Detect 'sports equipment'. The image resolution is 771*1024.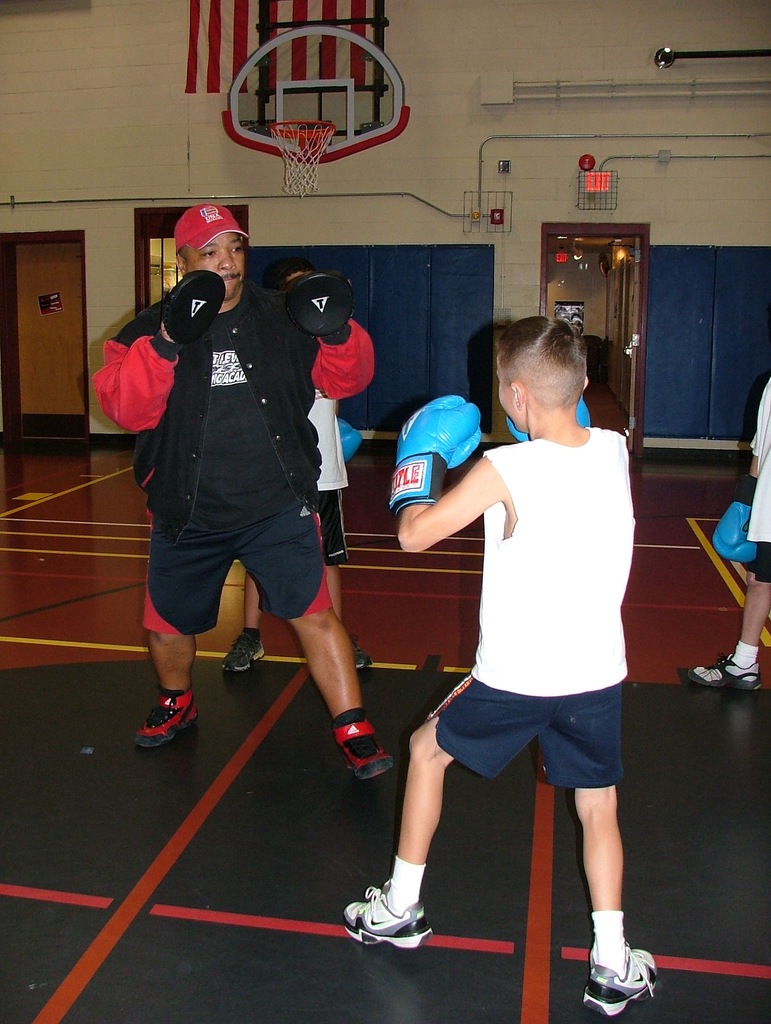
pyautogui.locateOnScreen(338, 416, 362, 467).
